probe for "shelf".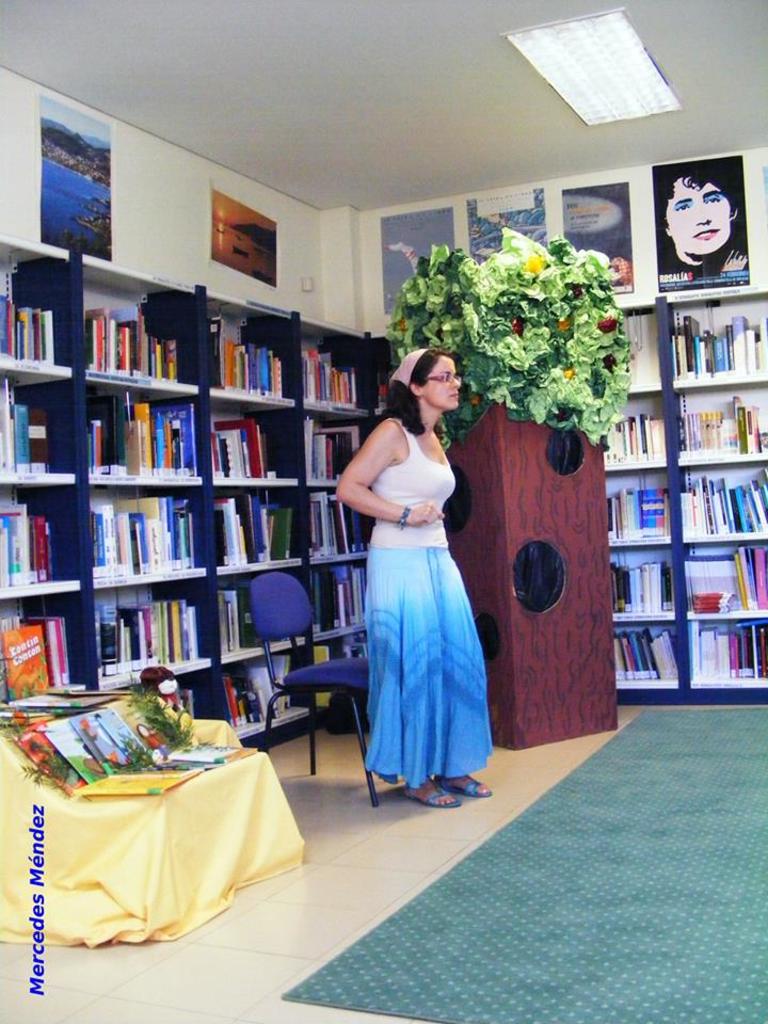
Probe result: box=[212, 315, 299, 389].
